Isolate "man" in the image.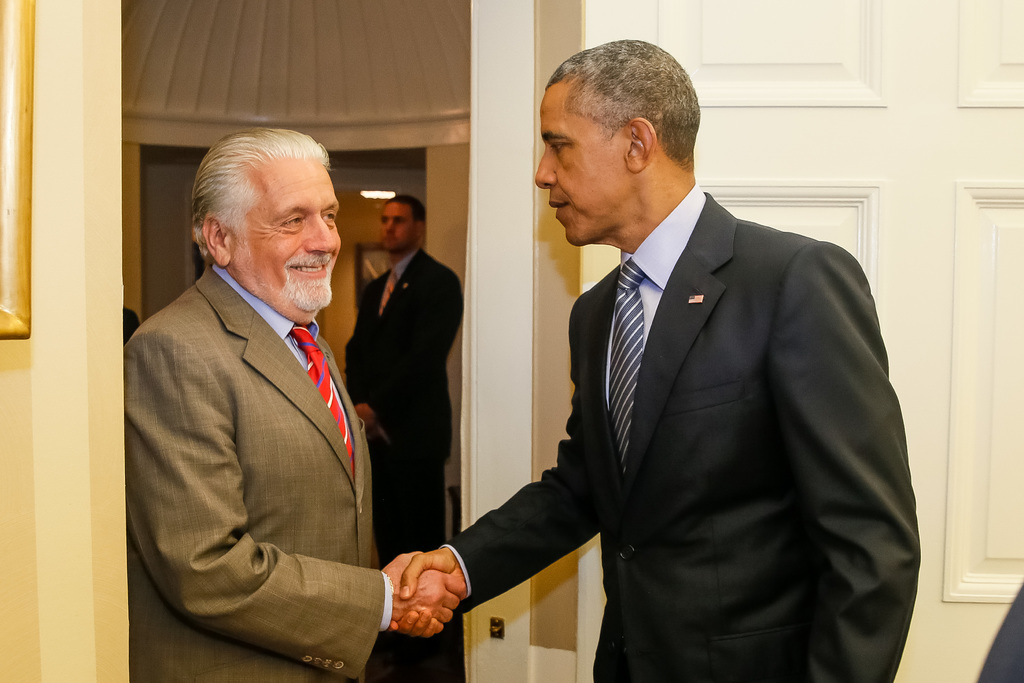
Isolated region: <bbox>341, 194, 461, 682</bbox>.
